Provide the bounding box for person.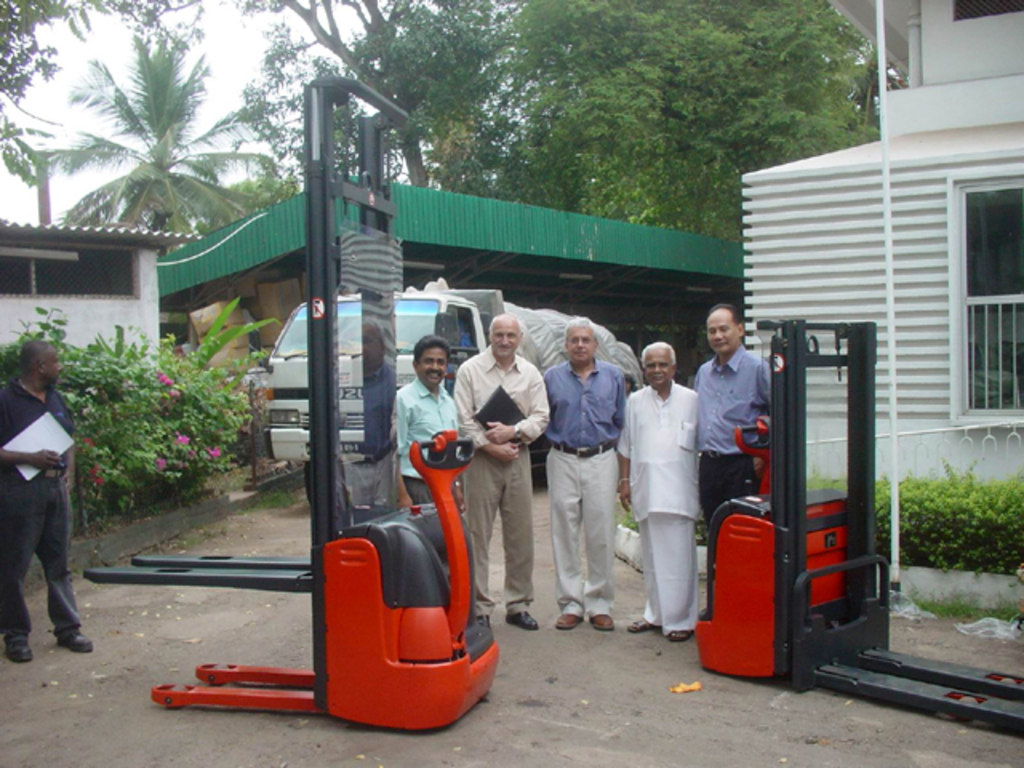
(616,333,699,642).
